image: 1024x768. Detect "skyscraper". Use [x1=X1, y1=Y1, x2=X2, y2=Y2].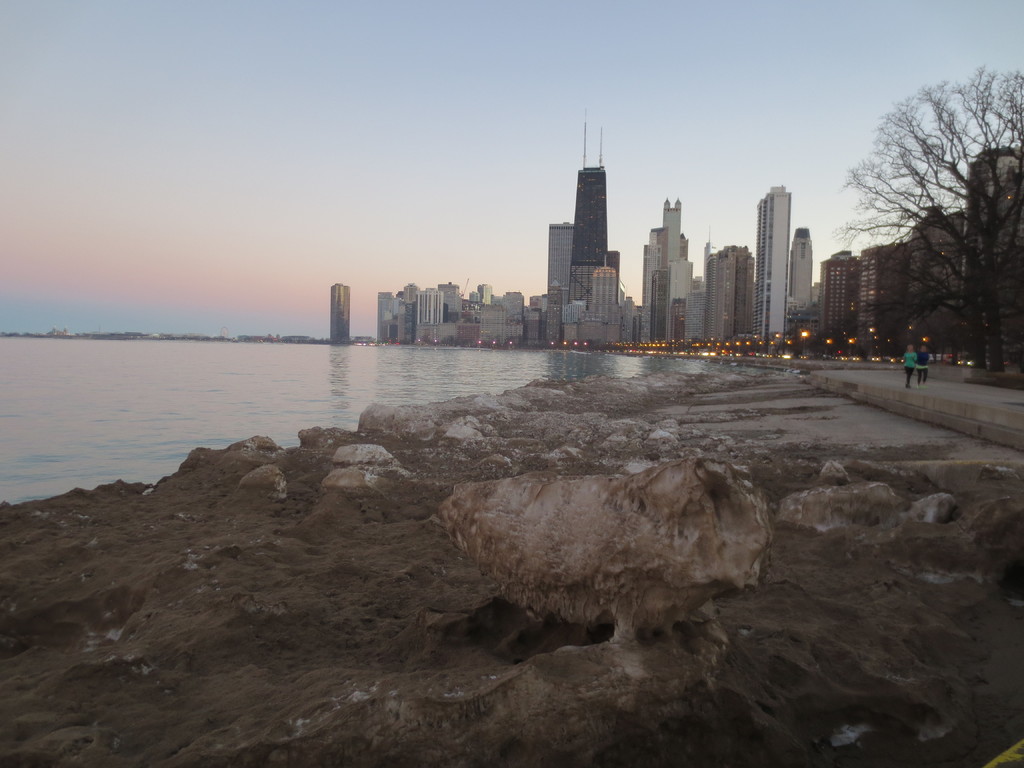
[x1=499, y1=287, x2=528, y2=321].
